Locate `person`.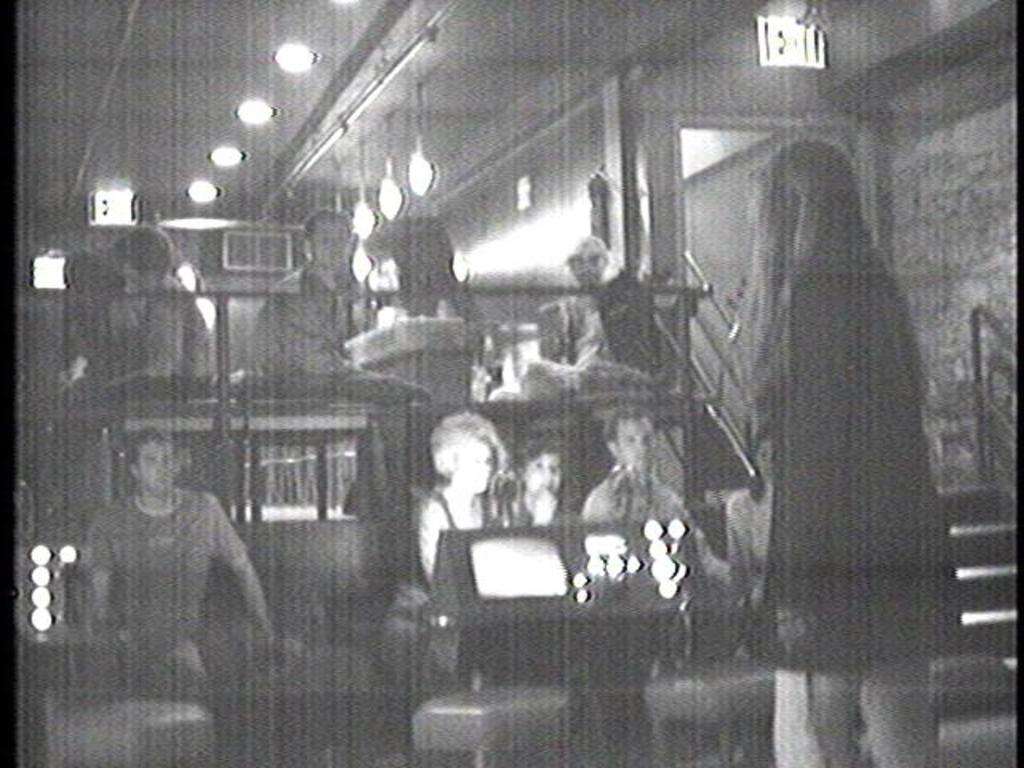
Bounding box: locate(80, 432, 272, 674).
